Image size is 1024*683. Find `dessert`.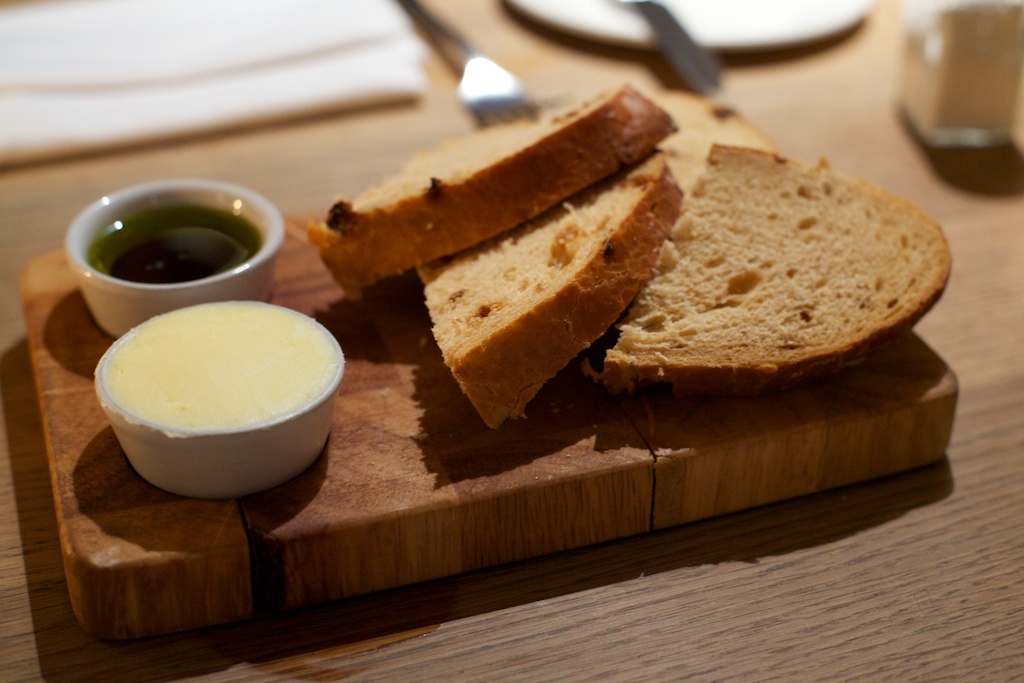
[left=97, top=300, right=320, bottom=509].
